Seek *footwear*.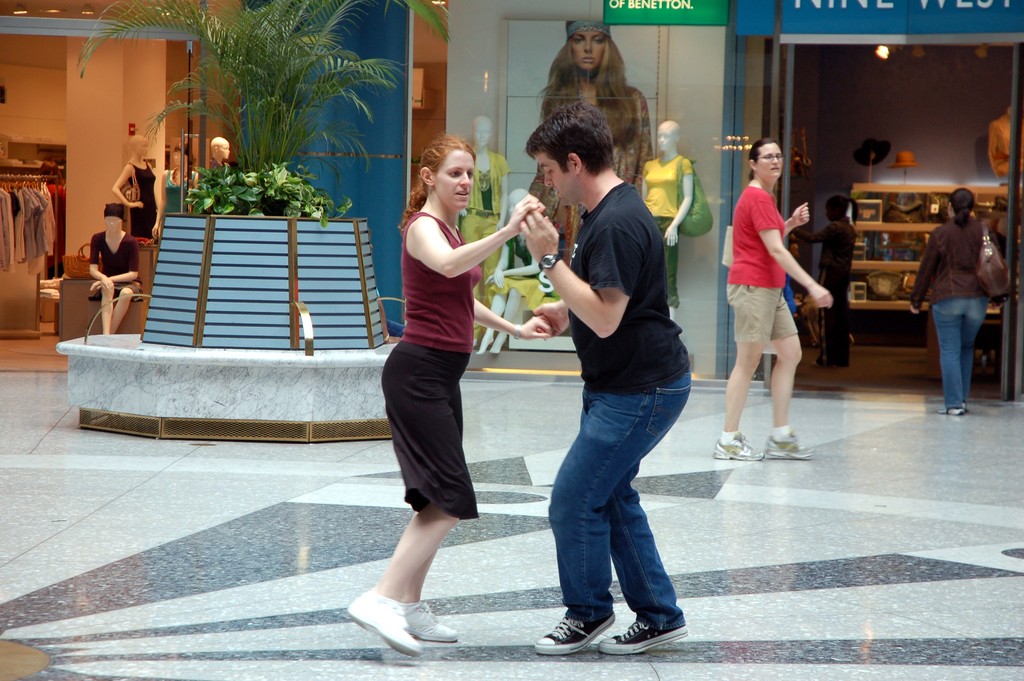
[343,586,419,658].
